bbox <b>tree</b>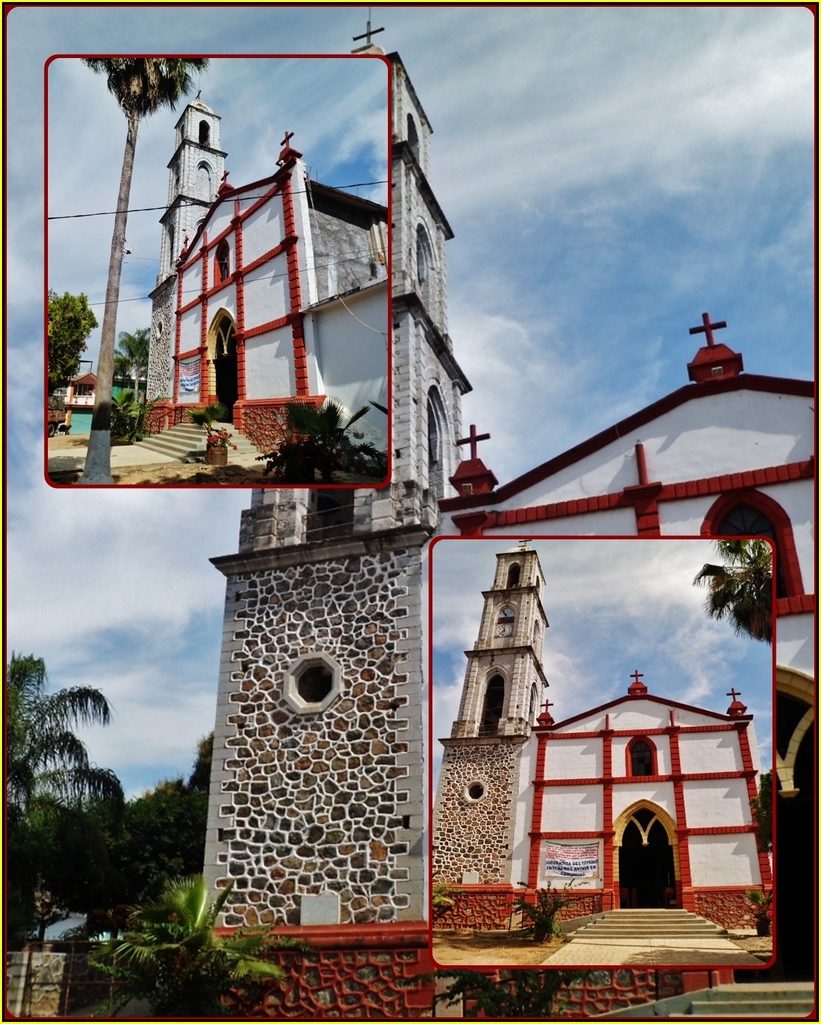
left=118, top=863, right=285, bottom=1022
